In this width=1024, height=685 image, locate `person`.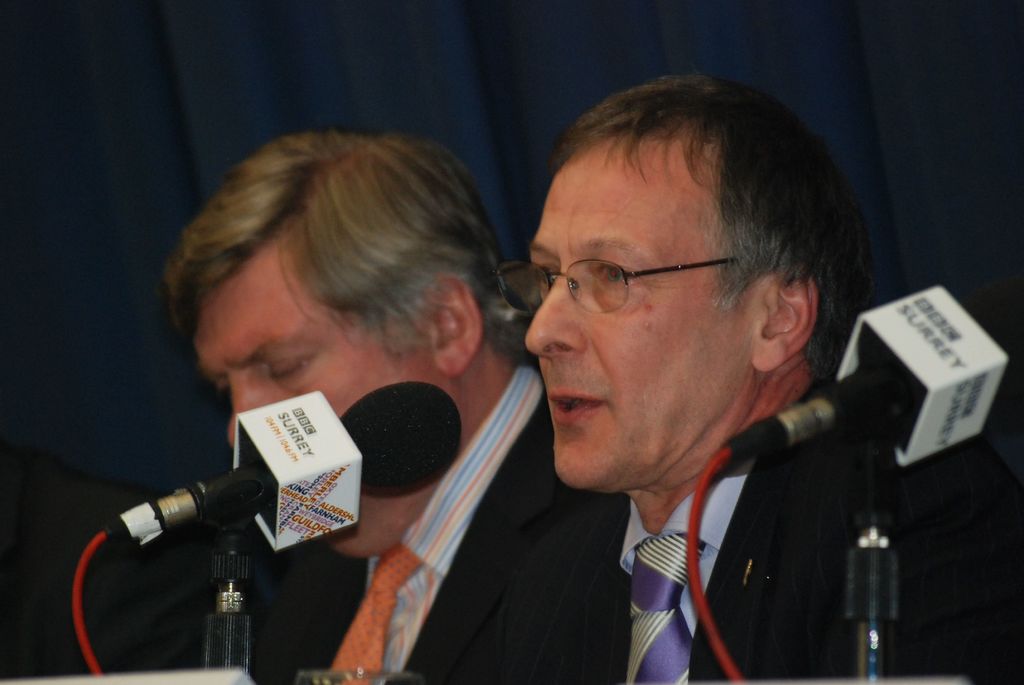
Bounding box: [left=524, top=79, right=1023, bottom=684].
